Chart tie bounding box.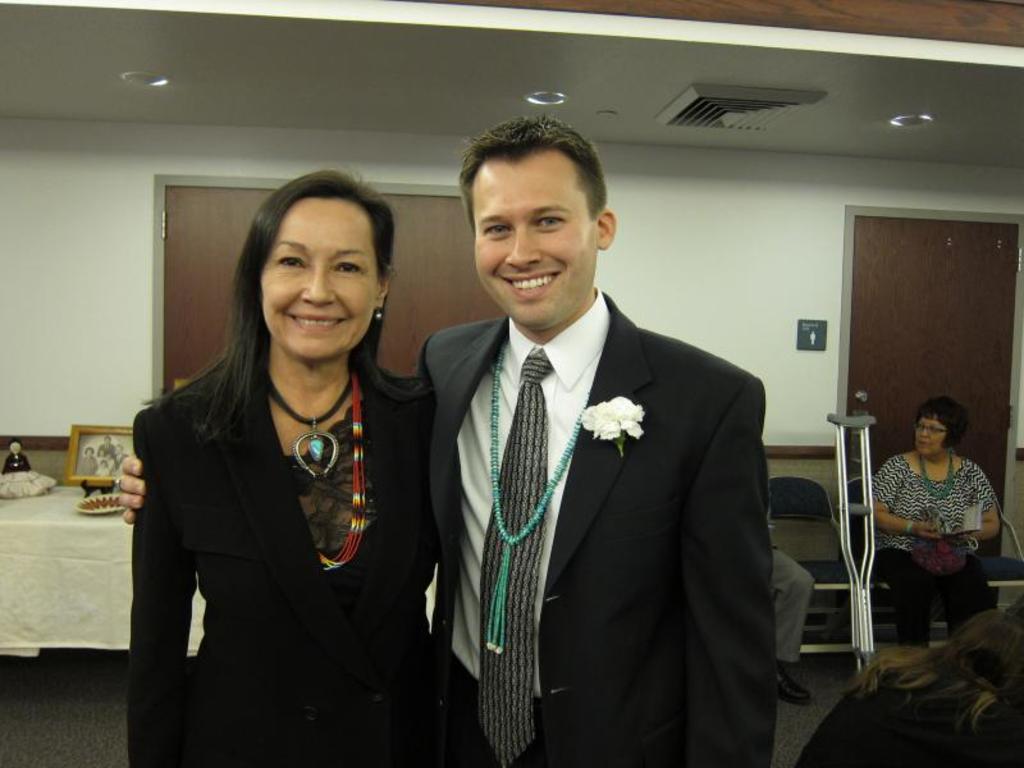
Charted: (480,340,549,767).
